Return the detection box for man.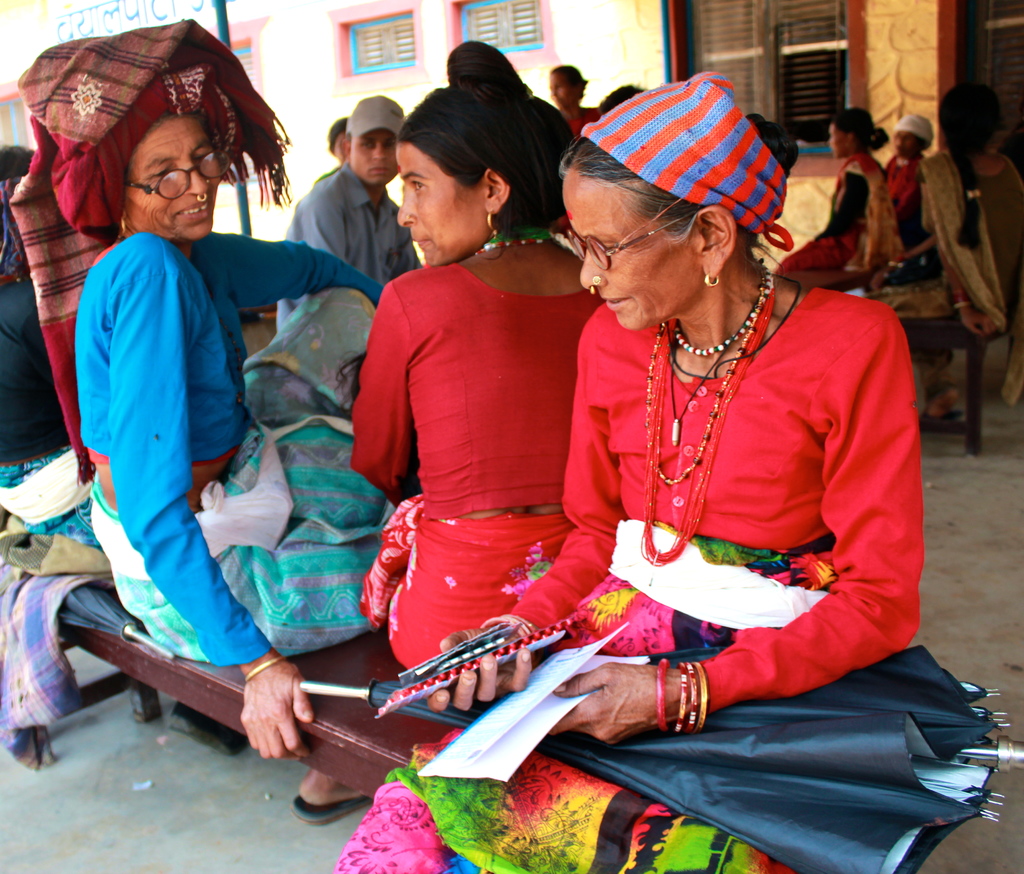
(x1=271, y1=95, x2=421, y2=328).
